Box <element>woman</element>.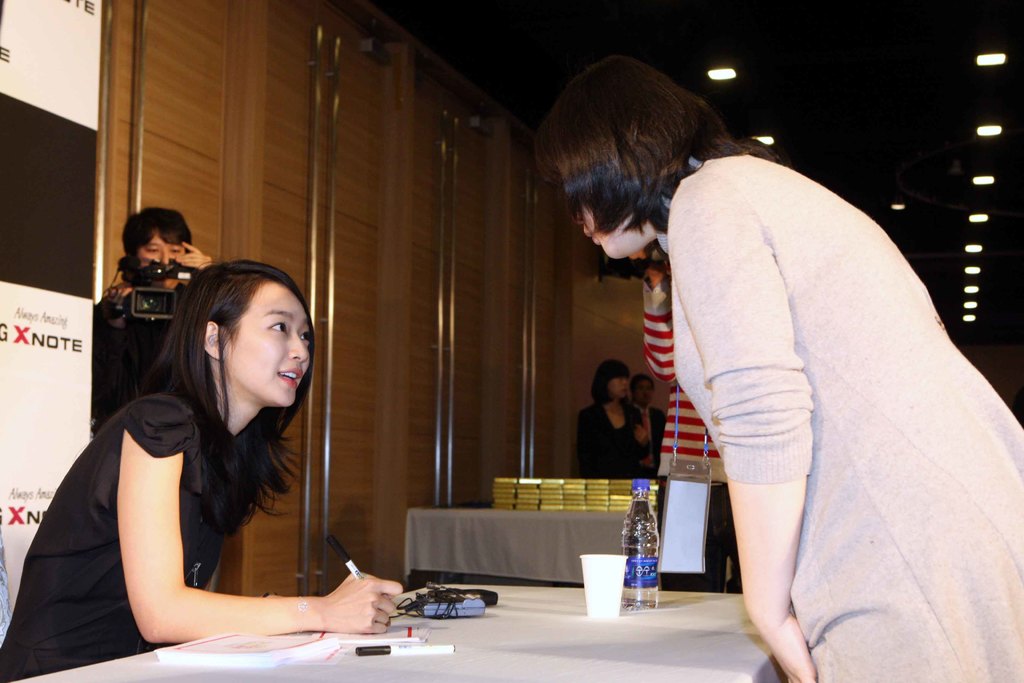
rect(53, 255, 354, 682).
